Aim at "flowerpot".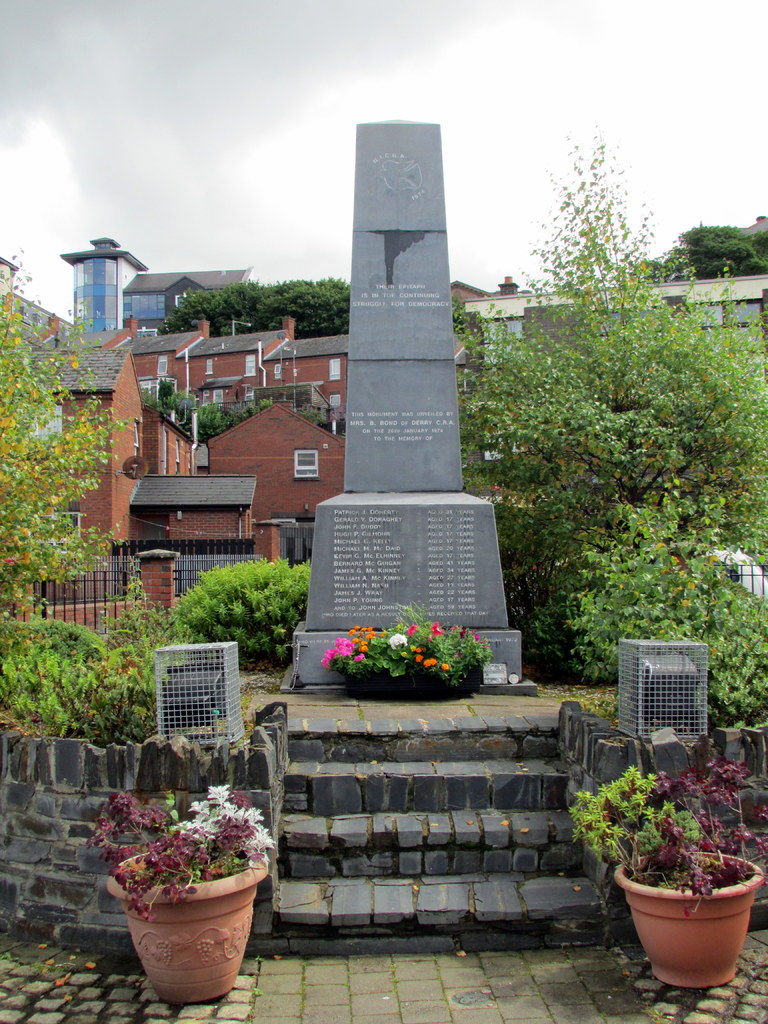
Aimed at [102,833,267,1013].
